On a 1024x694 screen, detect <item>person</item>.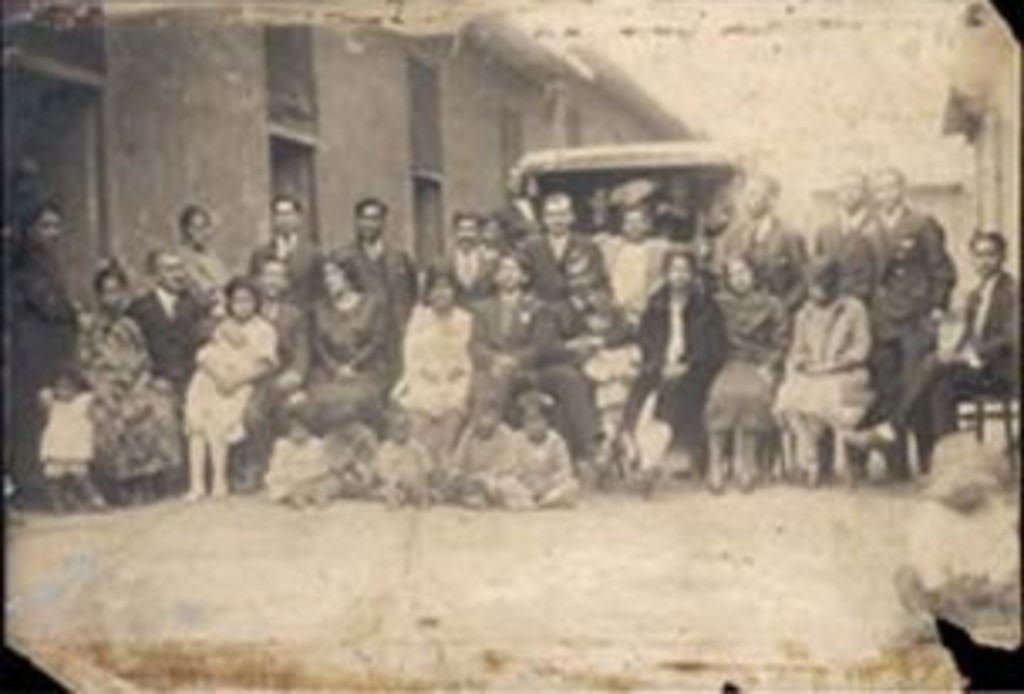
locate(815, 162, 879, 296).
